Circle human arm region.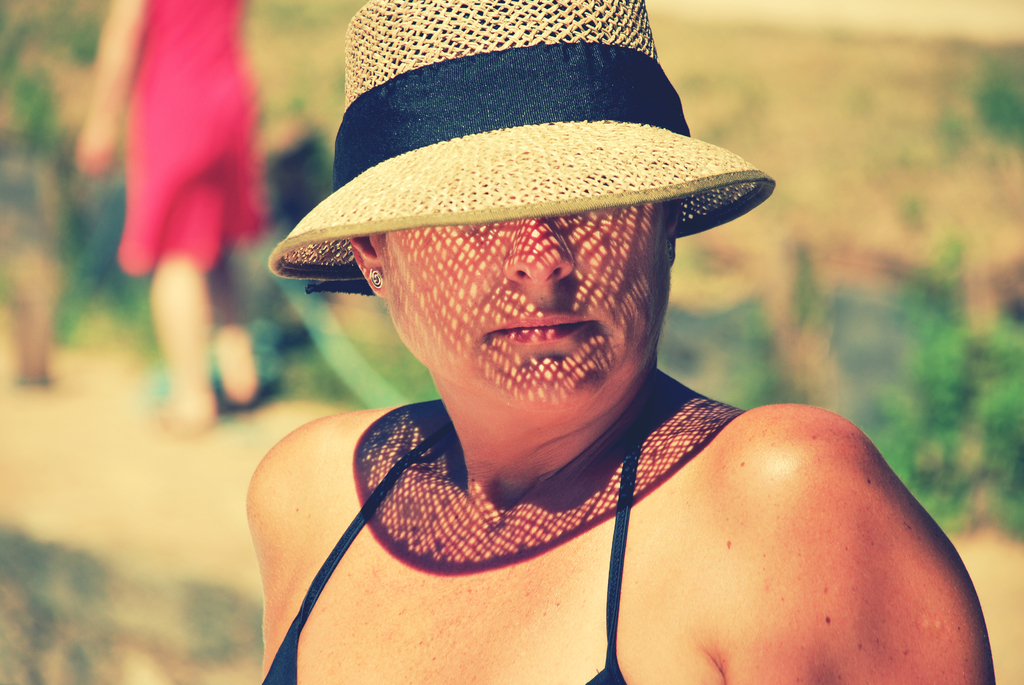
Region: {"x1": 711, "y1": 400, "x2": 1002, "y2": 684}.
